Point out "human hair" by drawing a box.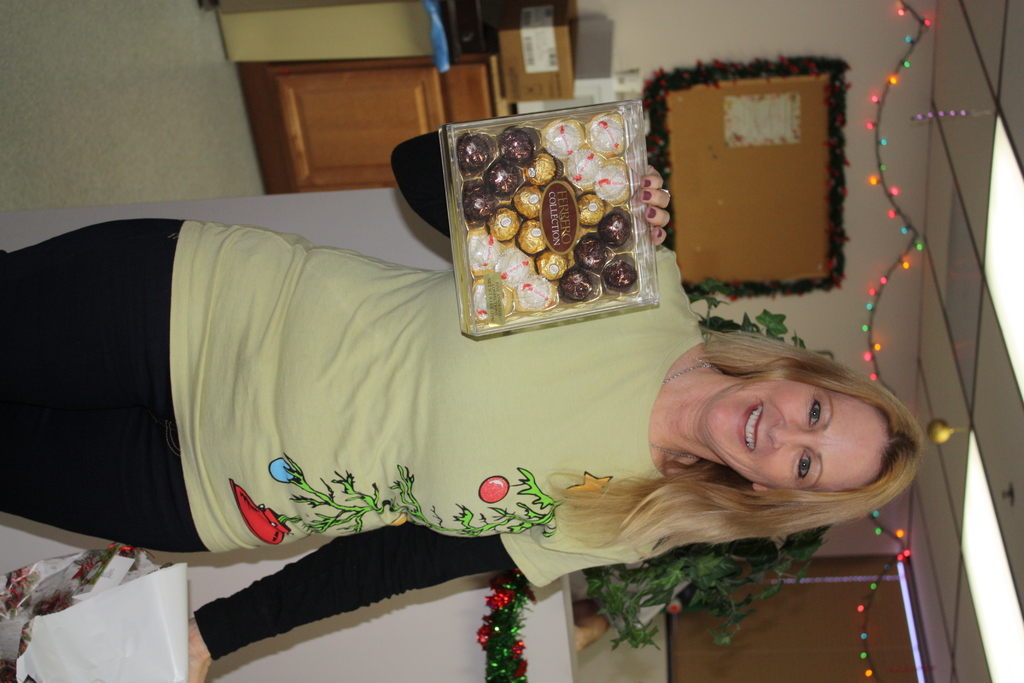
572 342 908 575.
